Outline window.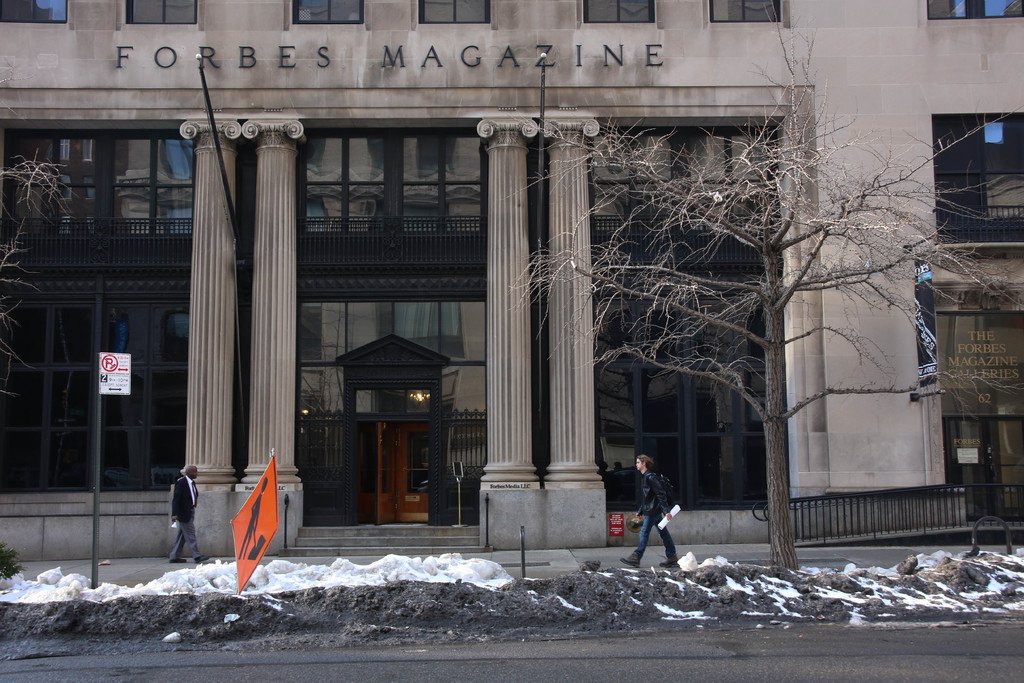
Outline: (422,0,488,22).
